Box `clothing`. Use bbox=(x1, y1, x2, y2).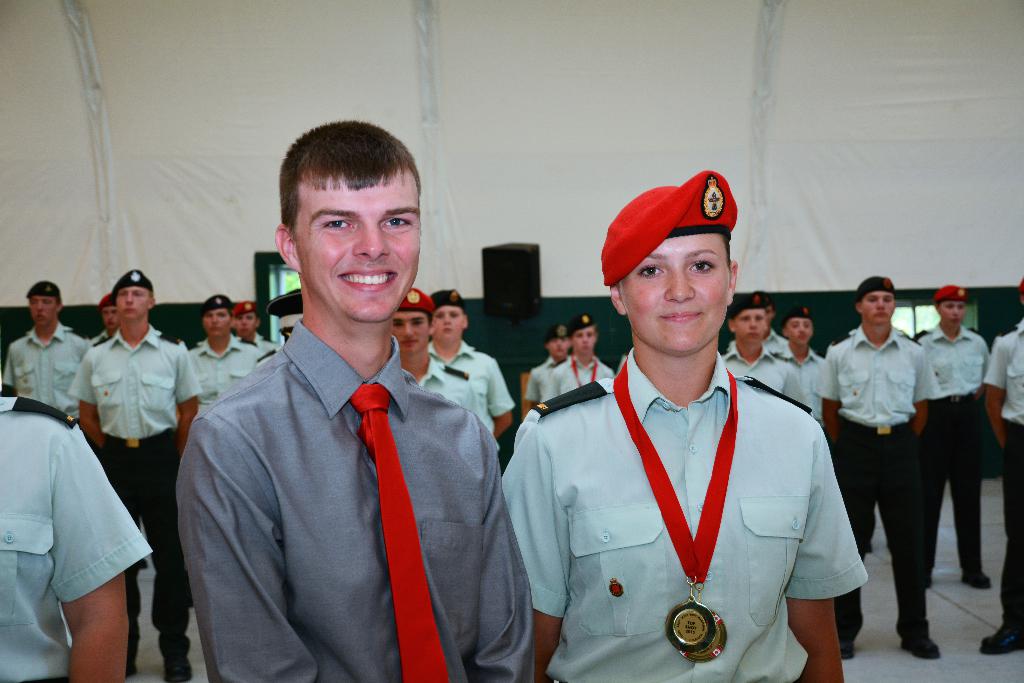
bbox=(918, 327, 991, 394).
